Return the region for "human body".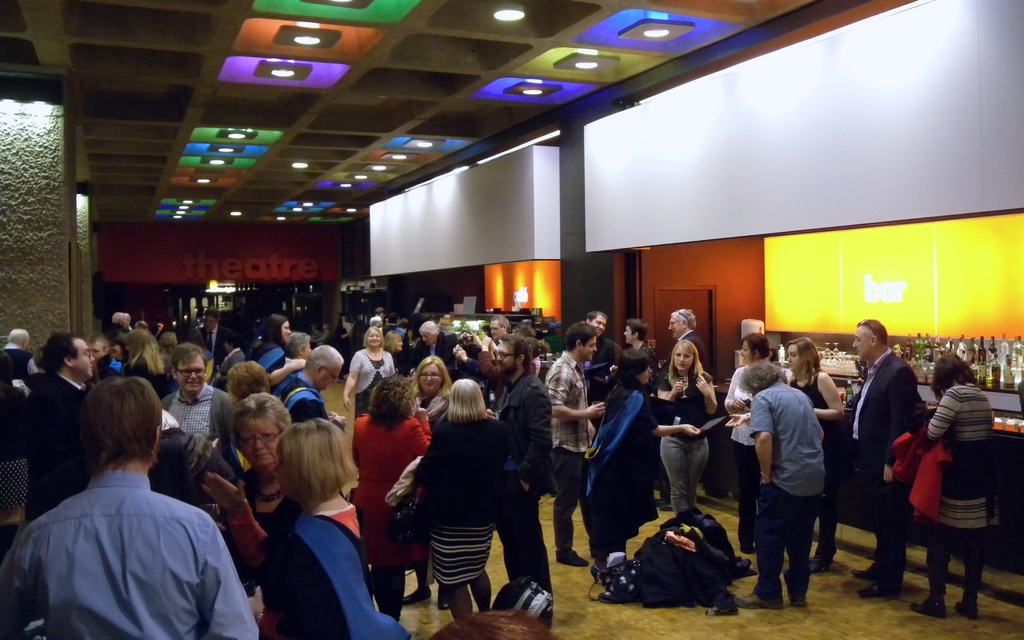
<region>346, 327, 393, 416</region>.
